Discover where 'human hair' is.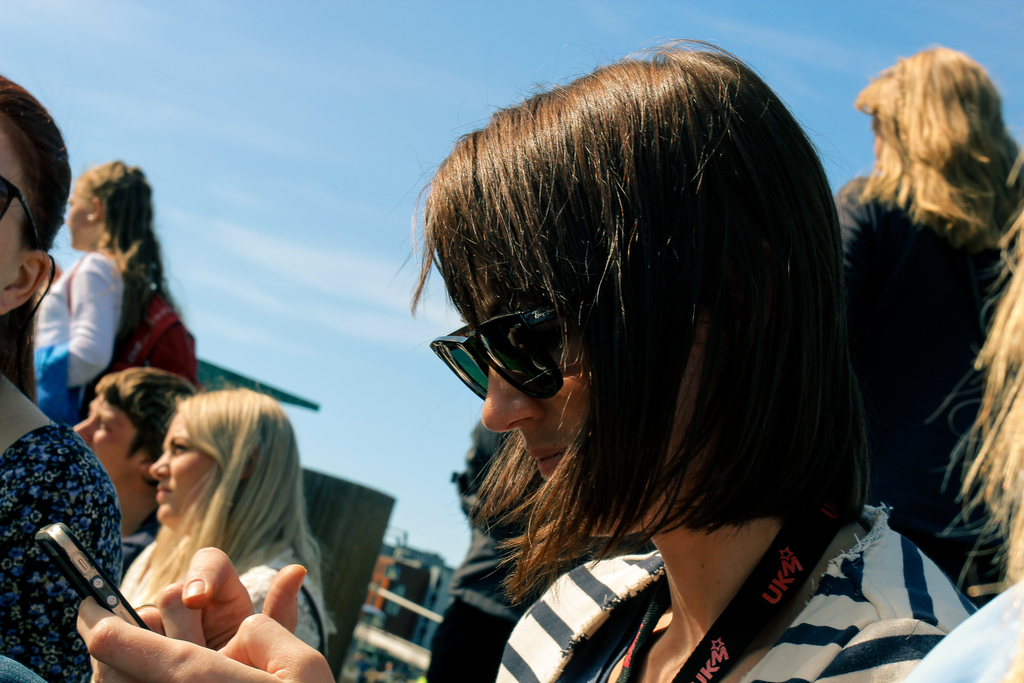
Discovered at [left=420, top=28, right=873, bottom=633].
